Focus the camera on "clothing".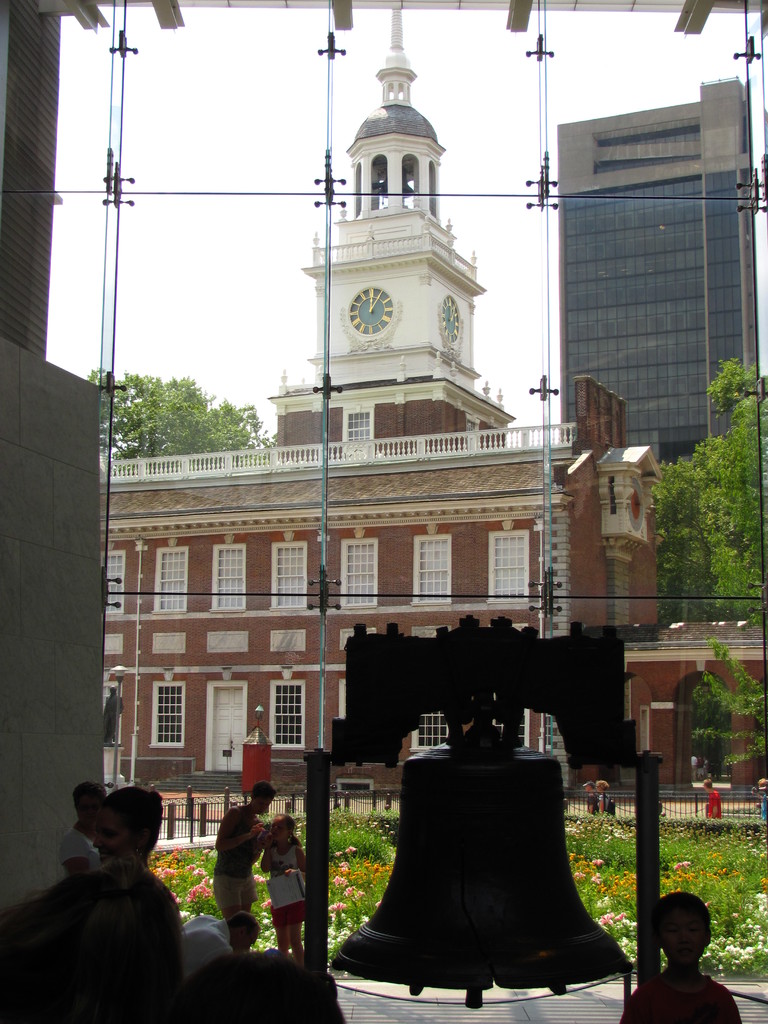
Focus region: select_region(620, 959, 739, 1023).
